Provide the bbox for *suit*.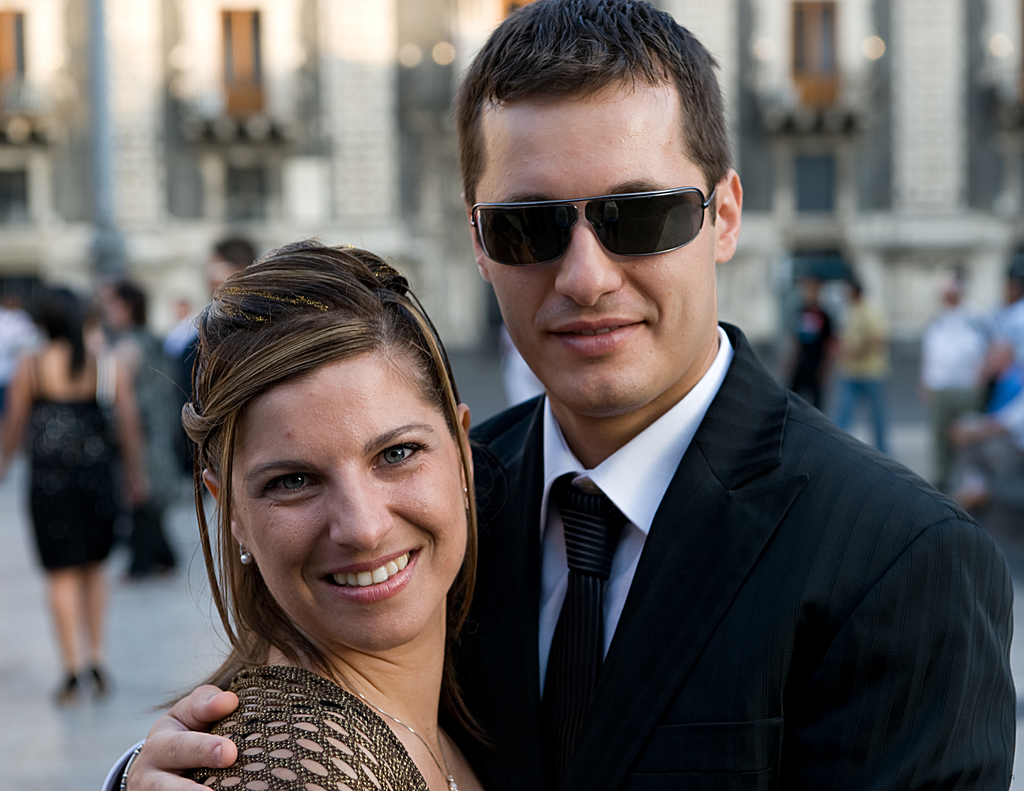
box=[442, 263, 998, 767].
